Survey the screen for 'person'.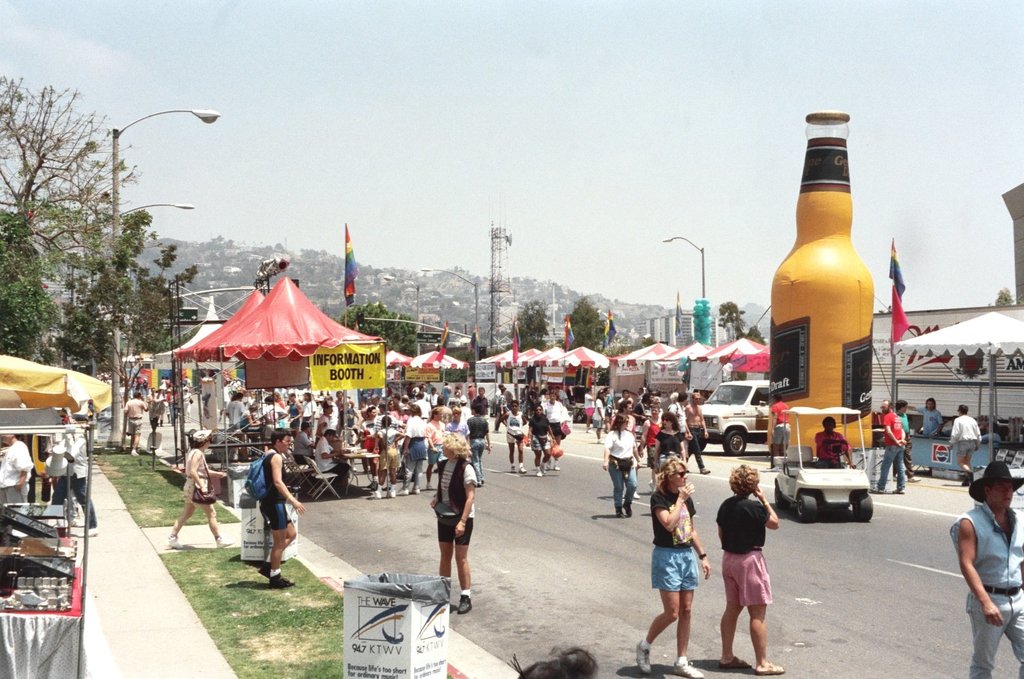
Survey found: <bbox>237, 445, 297, 592</bbox>.
